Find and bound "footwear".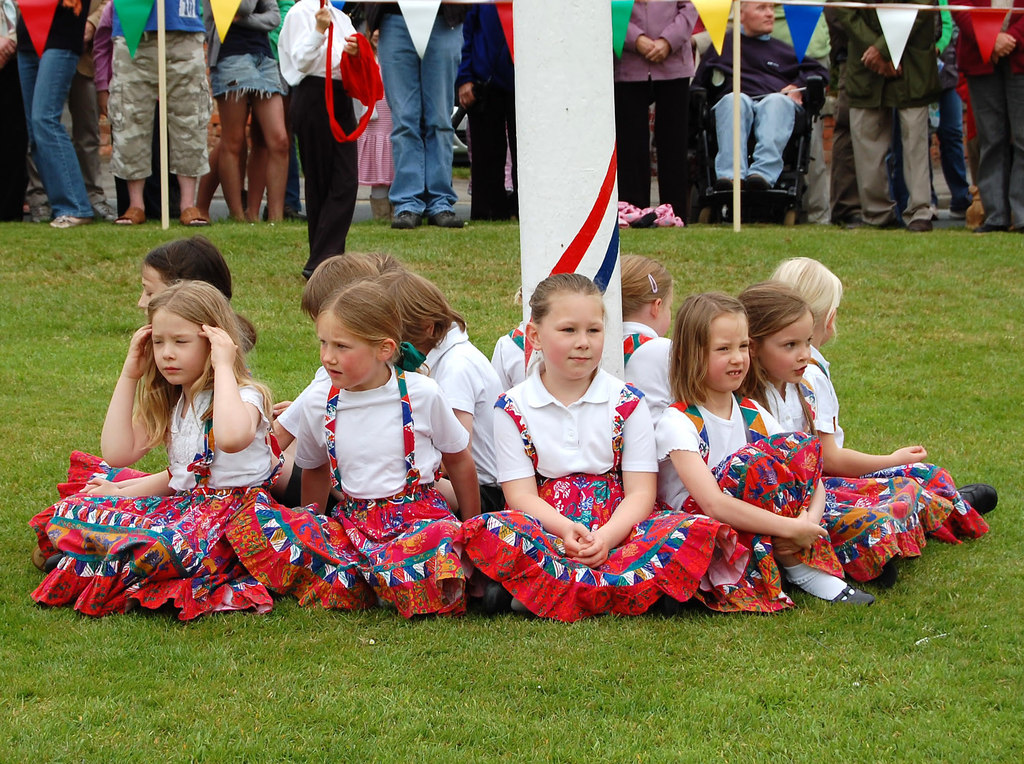
Bound: select_region(712, 174, 751, 194).
